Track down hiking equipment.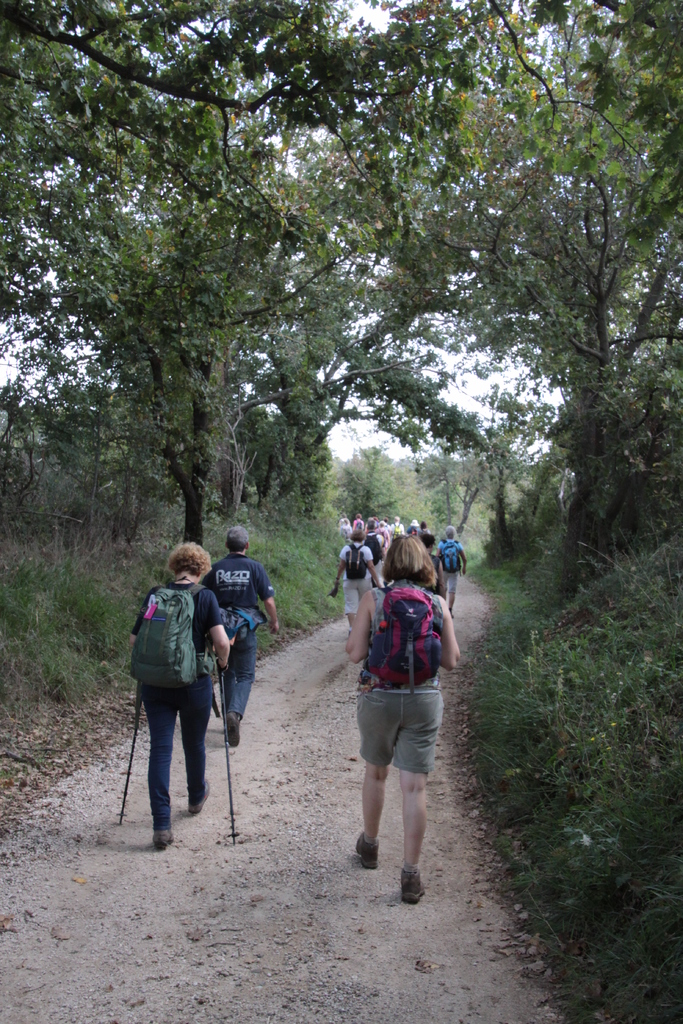
Tracked to 218:669:232:846.
